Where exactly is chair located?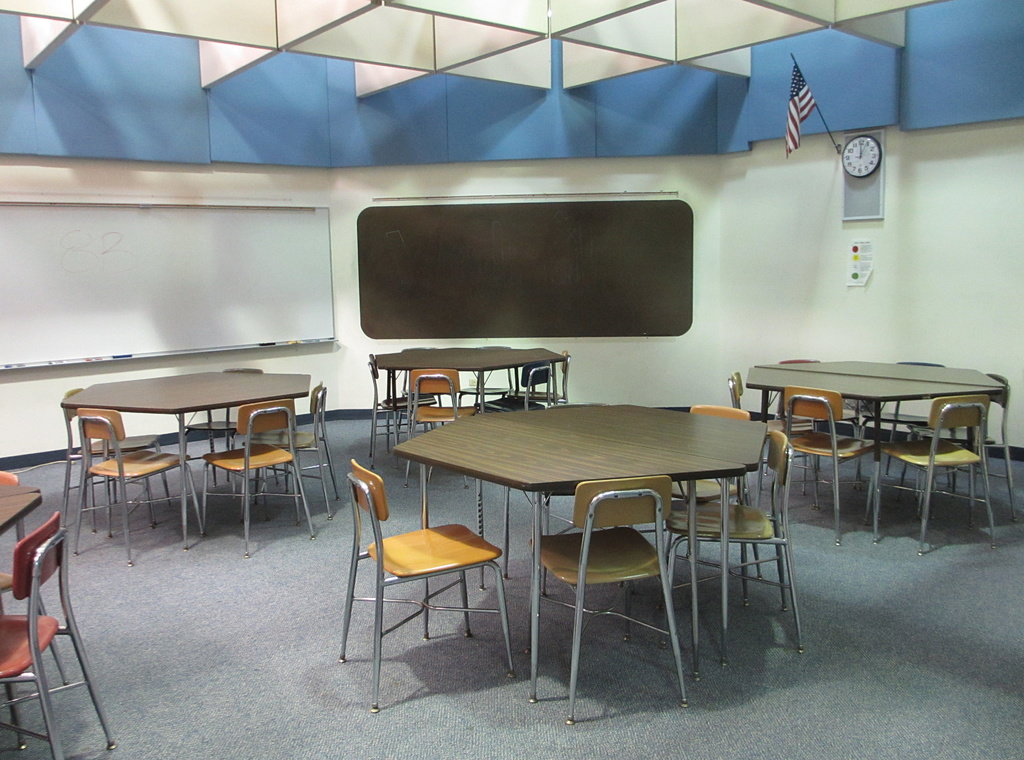
Its bounding box is <region>531, 475, 692, 729</region>.
